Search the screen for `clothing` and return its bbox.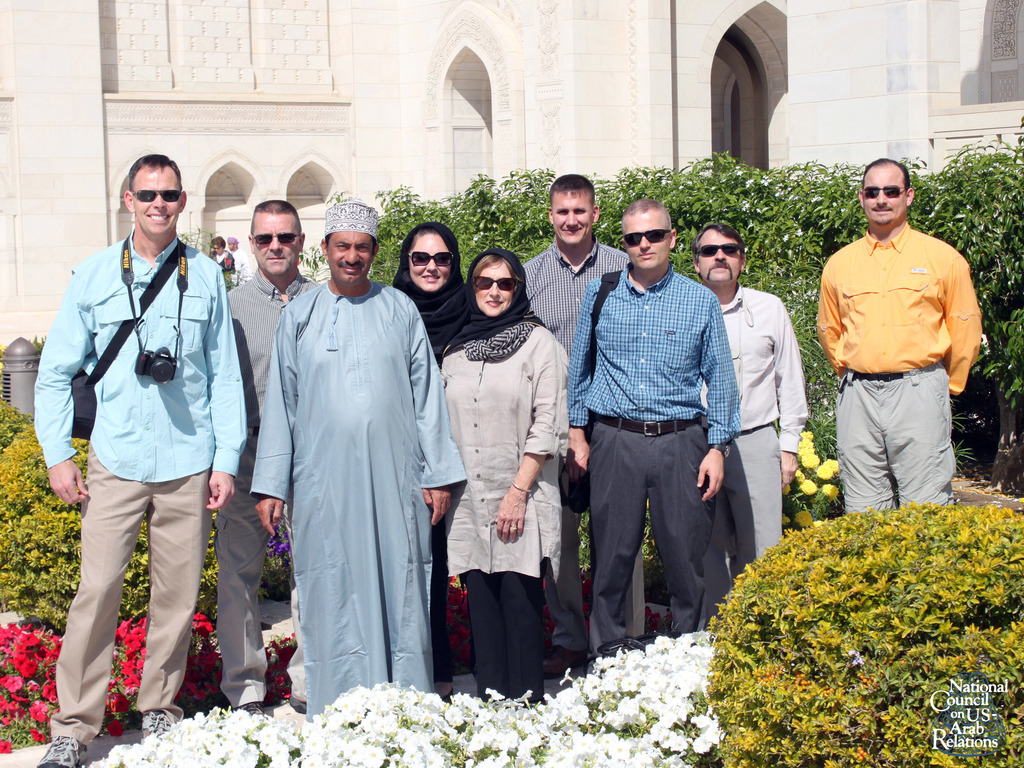
Found: <bbox>517, 228, 623, 385</bbox>.
